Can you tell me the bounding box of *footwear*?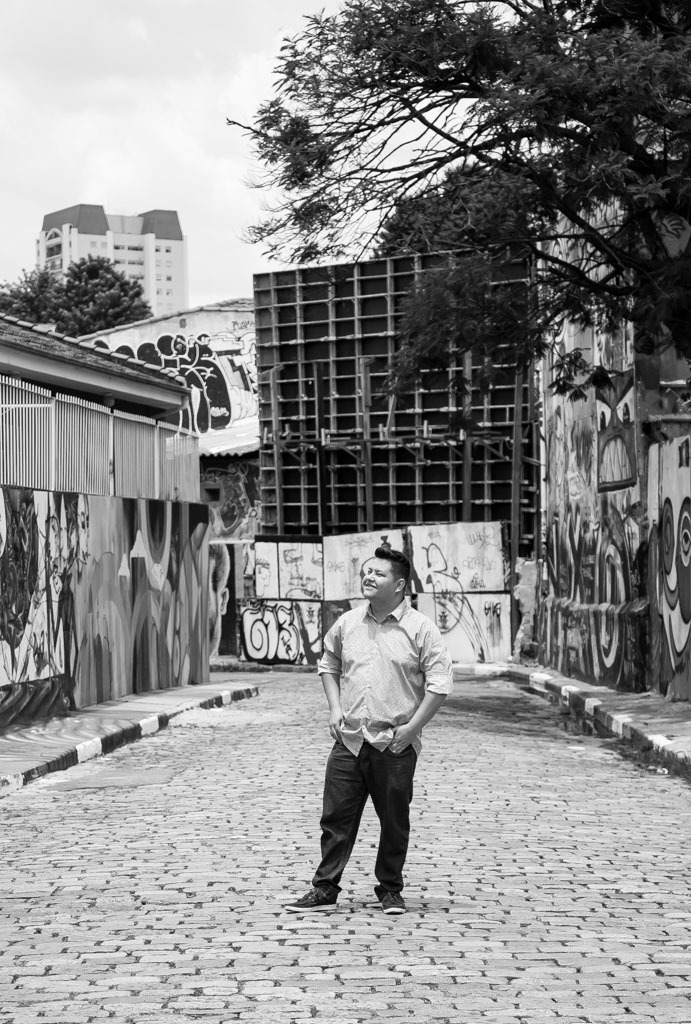
bbox=[376, 887, 409, 916].
